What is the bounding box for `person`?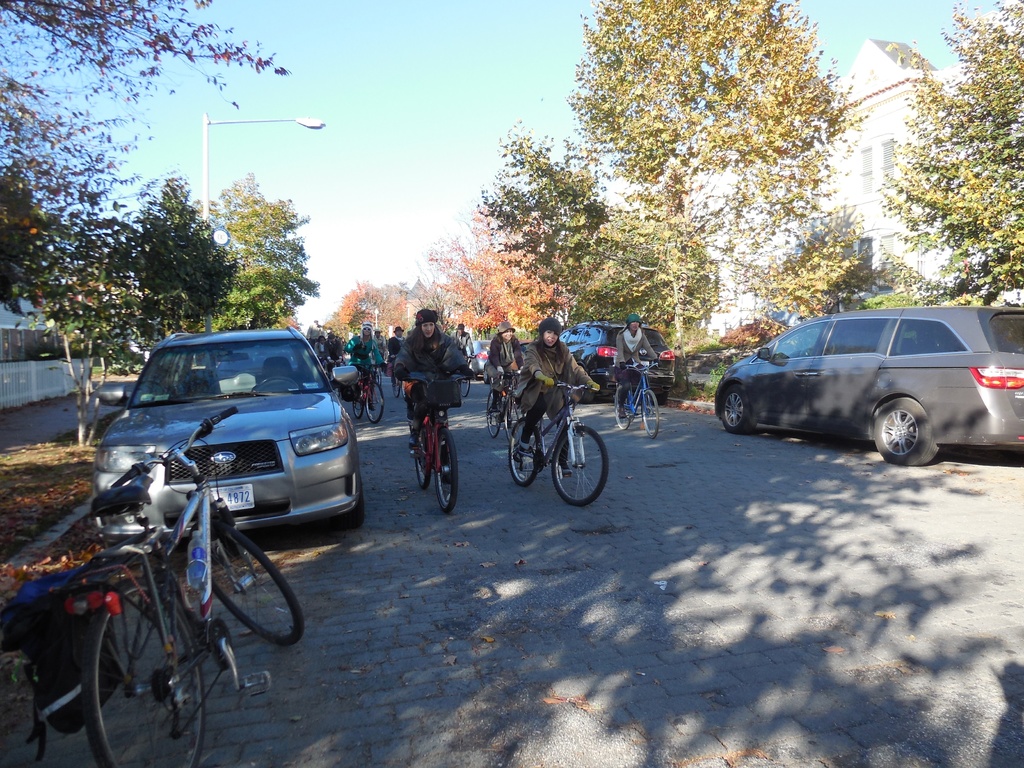
detection(517, 318, 599, 449).
